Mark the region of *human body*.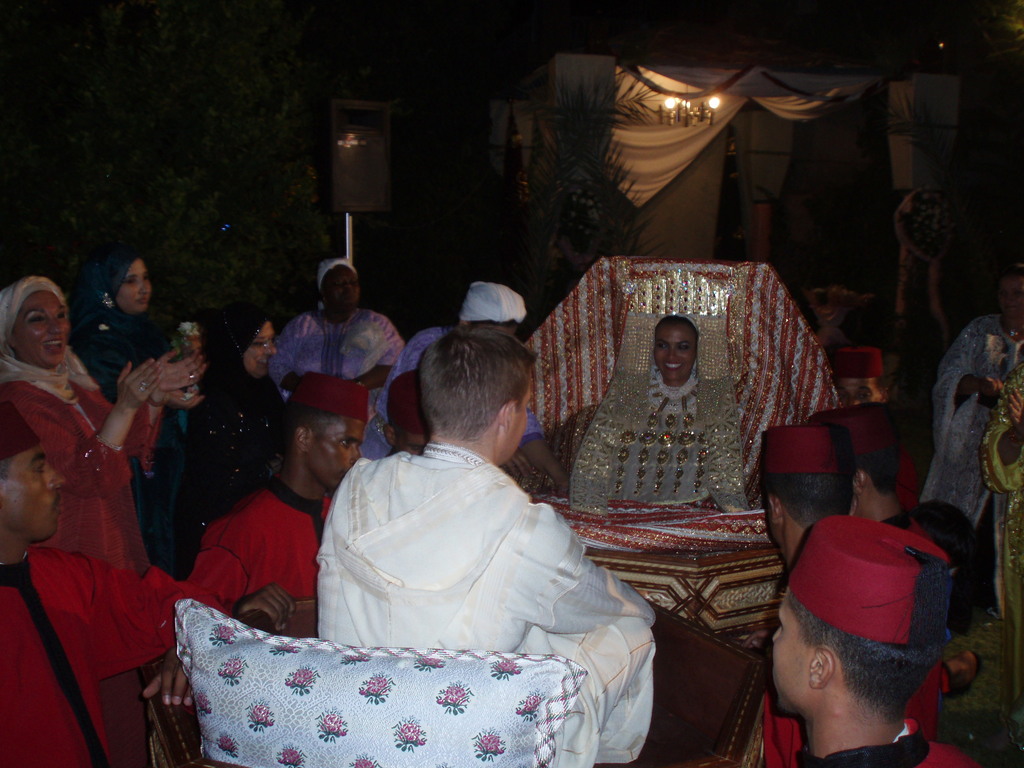
Region: 269, 254, 412, 403.
